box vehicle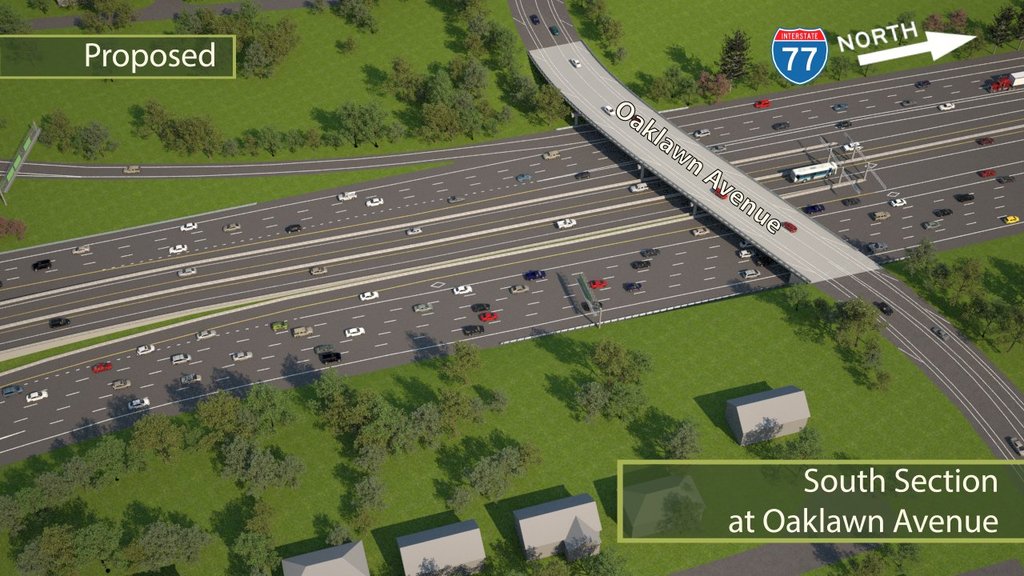
(left=296, top=323, right=312, bottom=338)
